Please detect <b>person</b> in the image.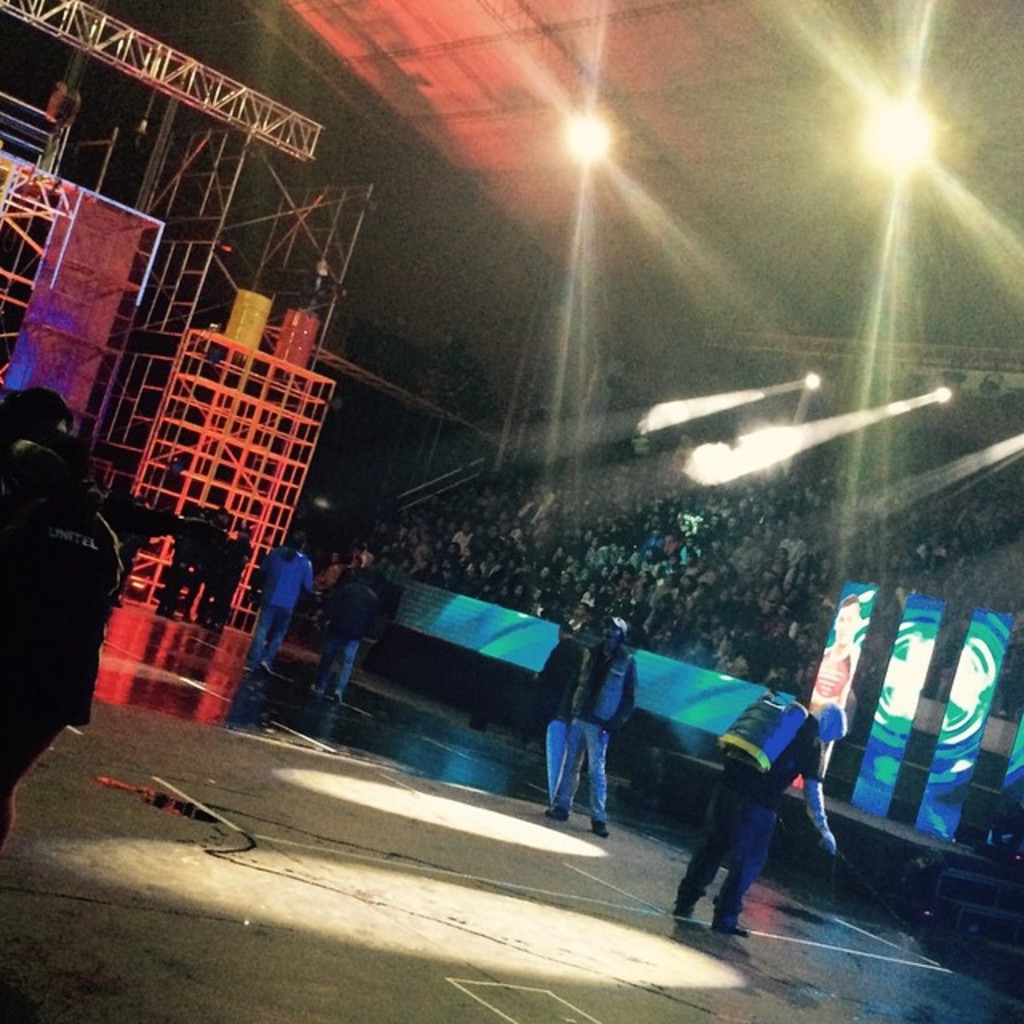
0:382:69:434.
